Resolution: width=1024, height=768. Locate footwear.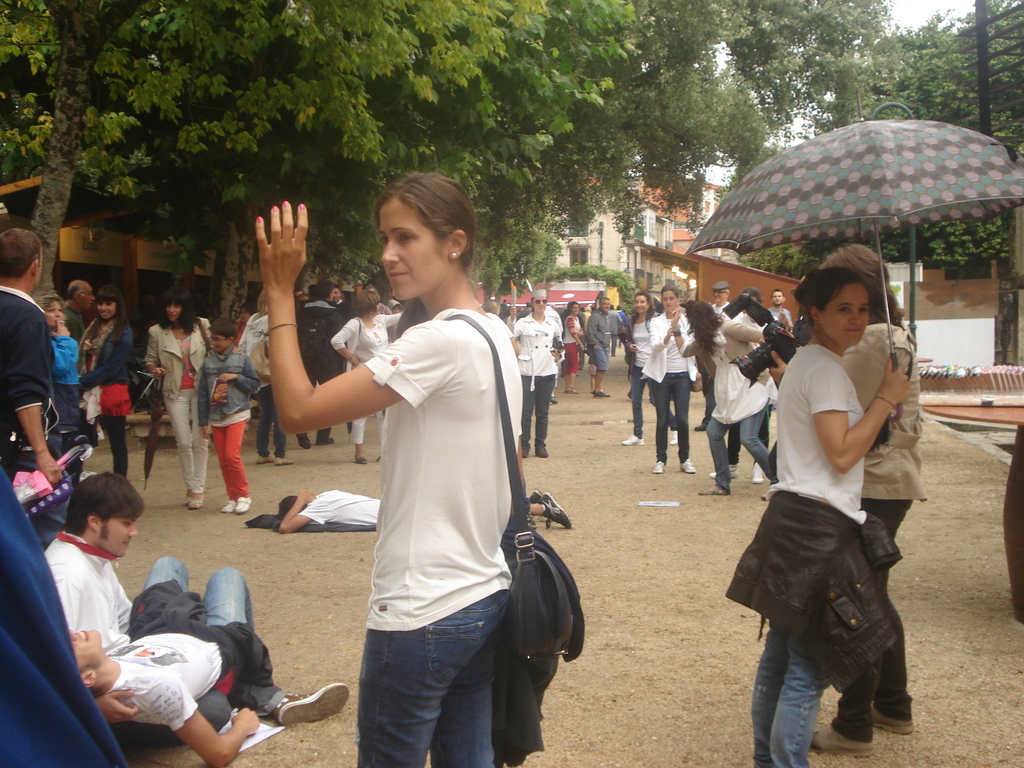
541 490 572 531.
